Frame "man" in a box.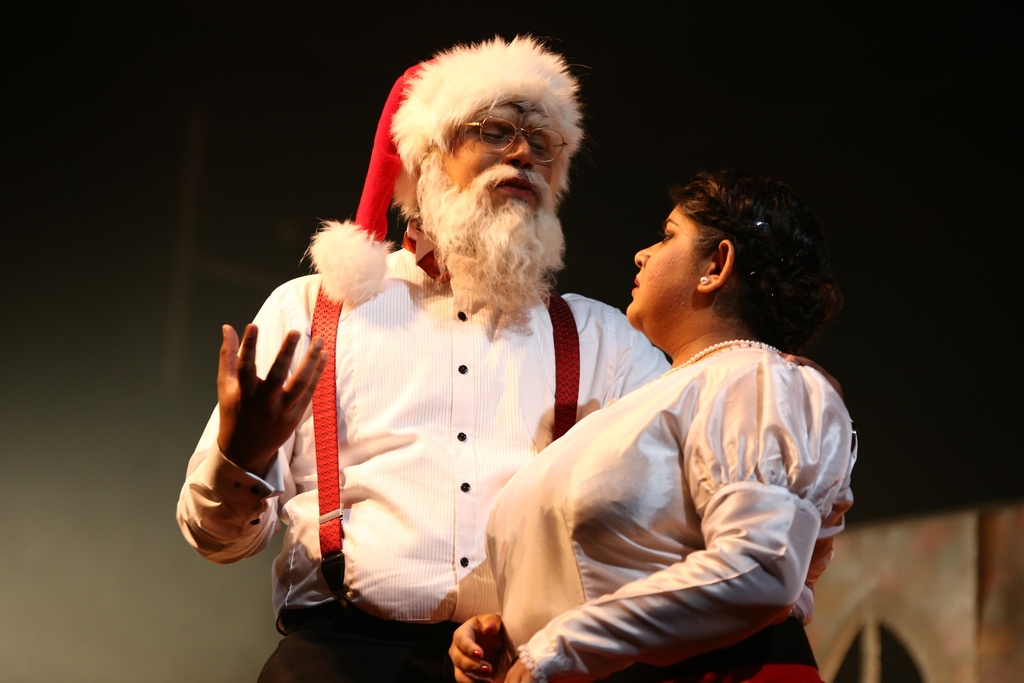
259 47 647 663.
